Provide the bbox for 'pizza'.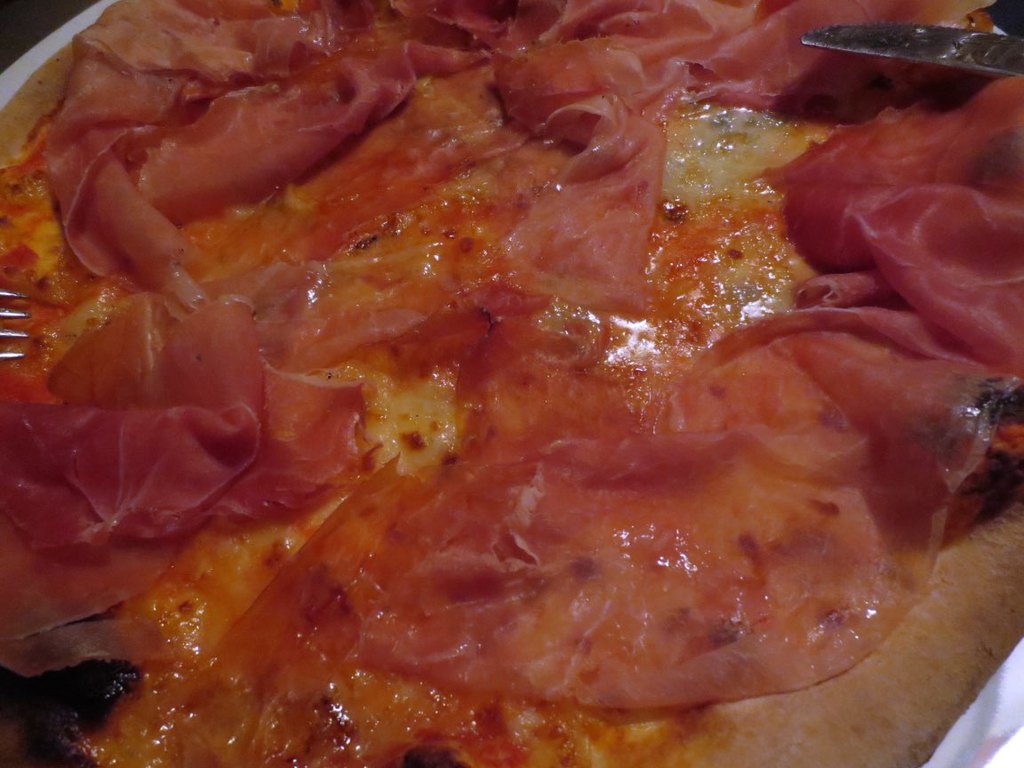
<box>0,1,1023,752</box>.
